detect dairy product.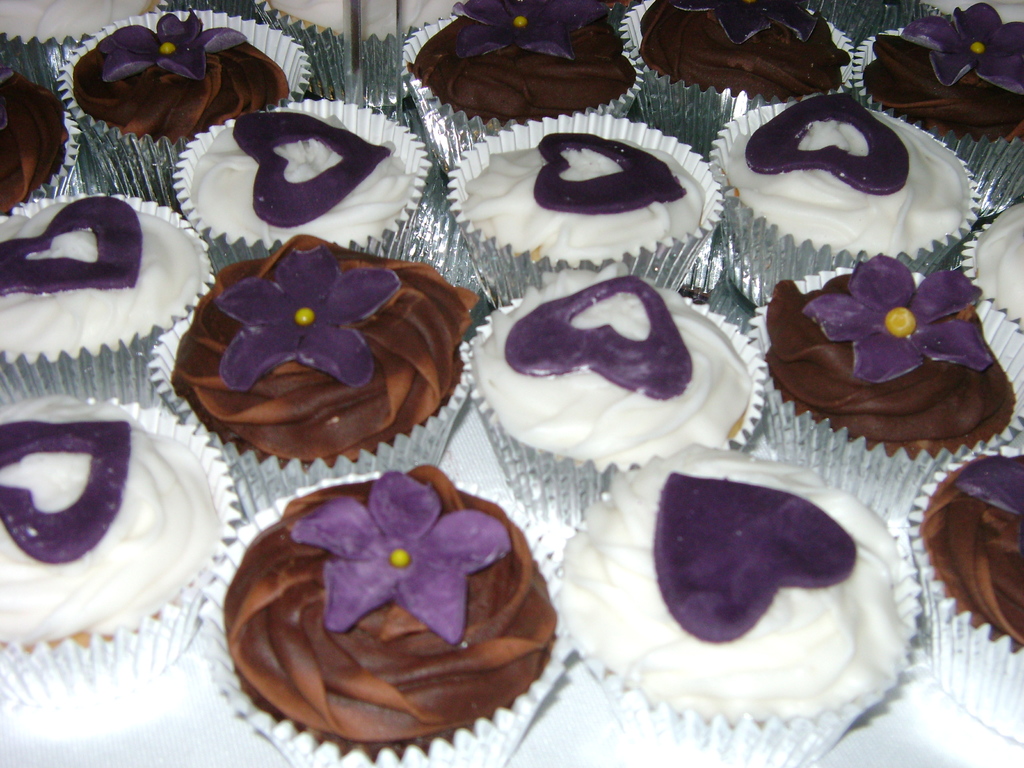
Detected at select_region(0, 372, 236, 675).
